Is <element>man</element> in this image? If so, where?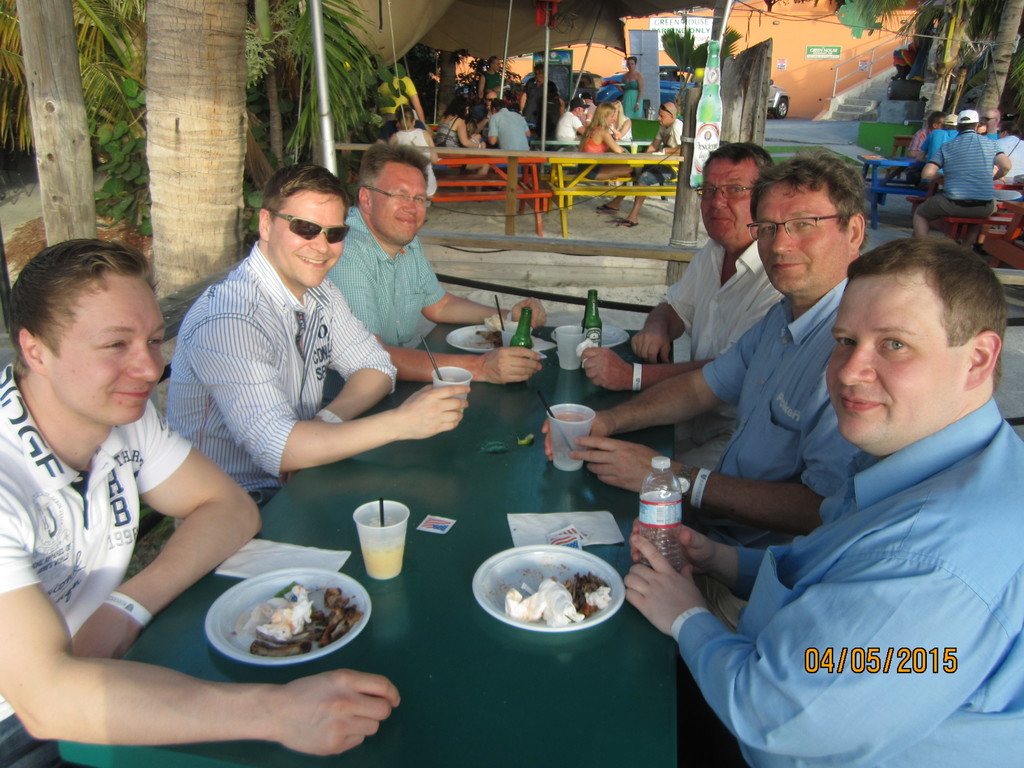
Yes, at [left=371, top=63, right=432, bottom=125].
